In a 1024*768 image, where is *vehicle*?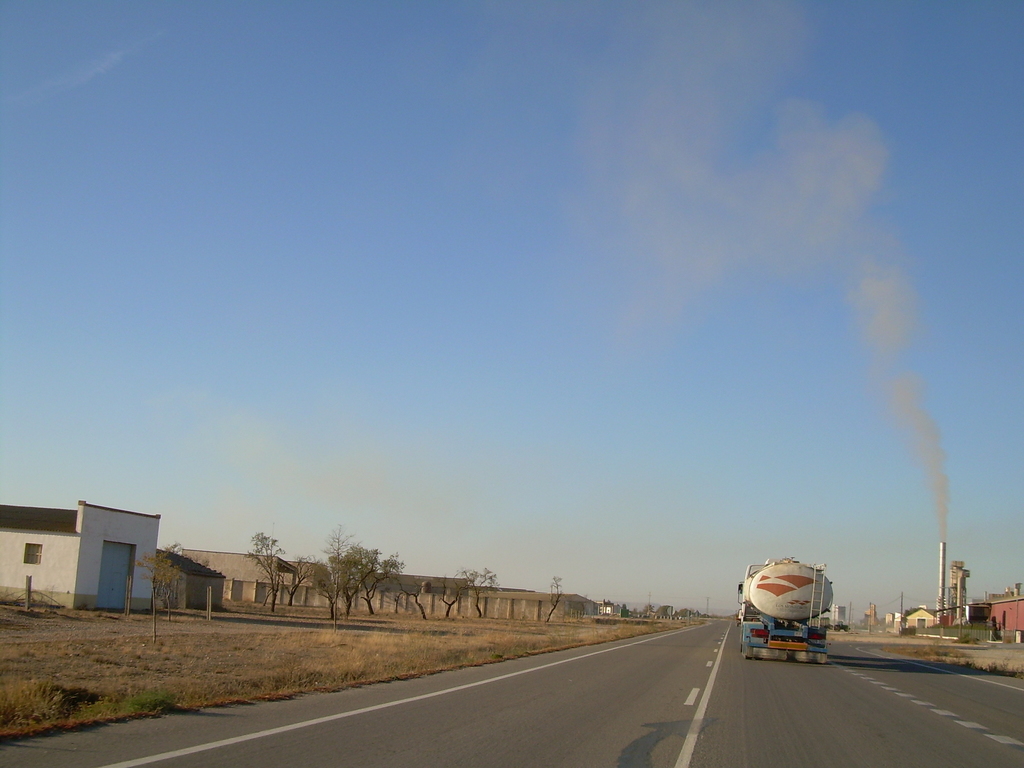
pyautogui.locateOnScreen(738, 567, 845, 652).
